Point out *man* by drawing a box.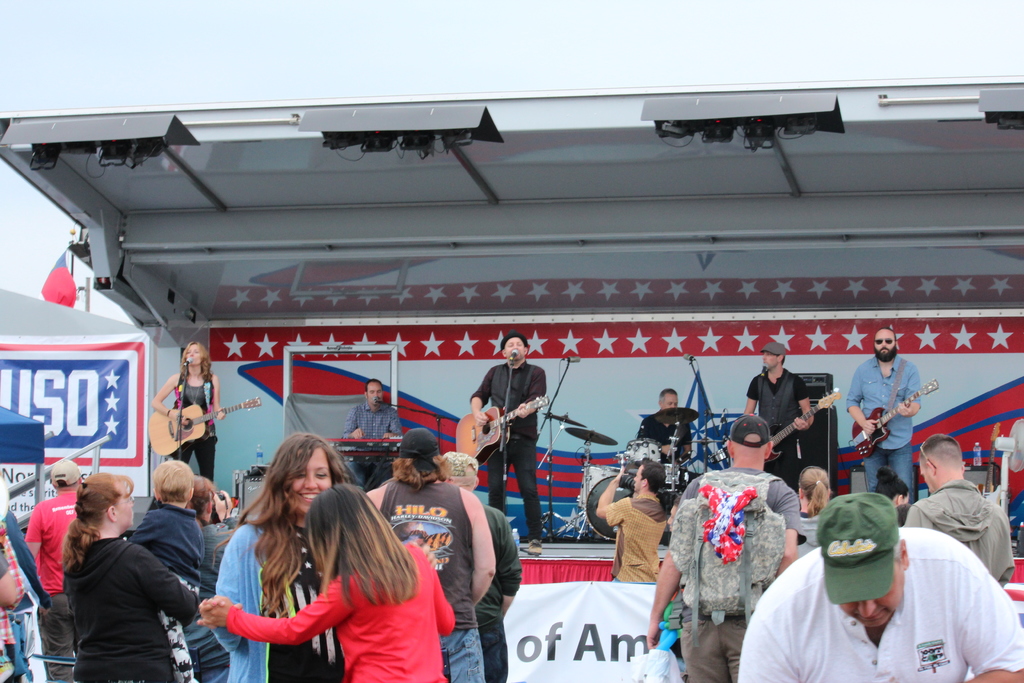
left=17, top=458, right=90, bottom=682.
